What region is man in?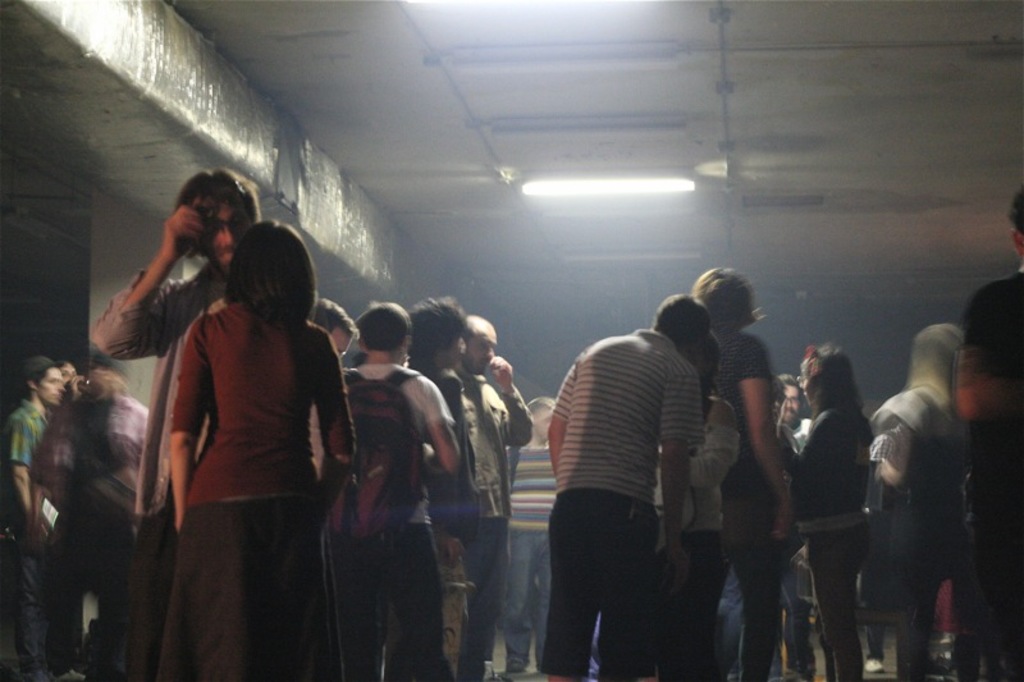
(left=535, top=293, right=710, bottom=681).
